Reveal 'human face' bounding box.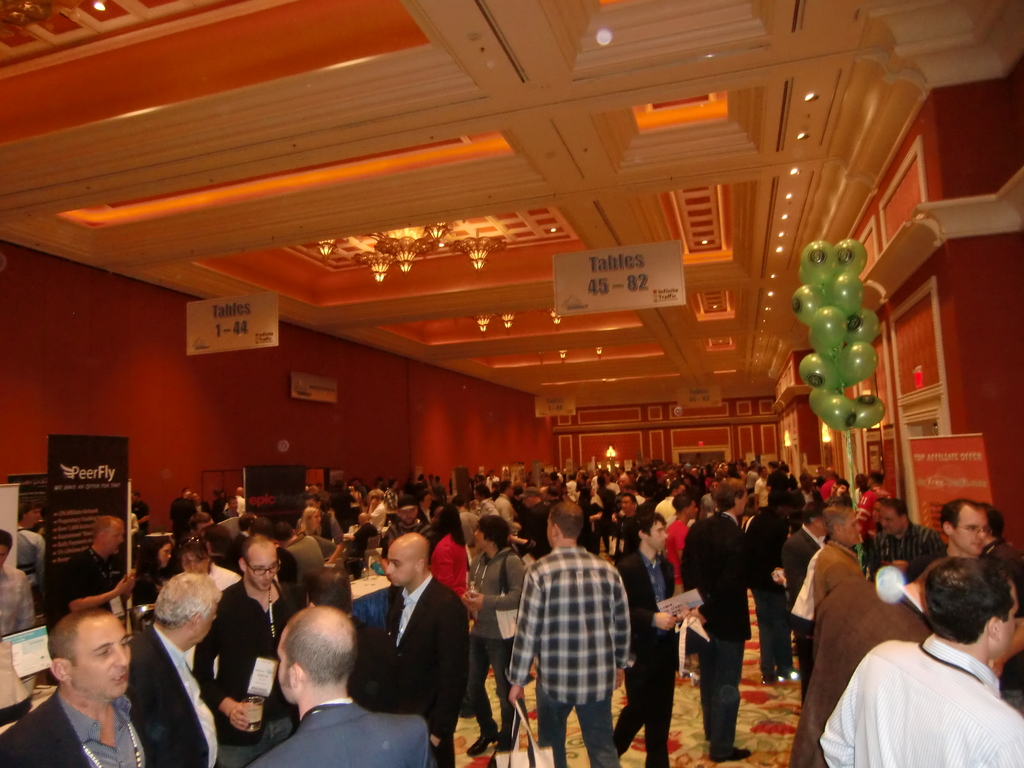
Revealed: crop(106, 518, 129, 558).
